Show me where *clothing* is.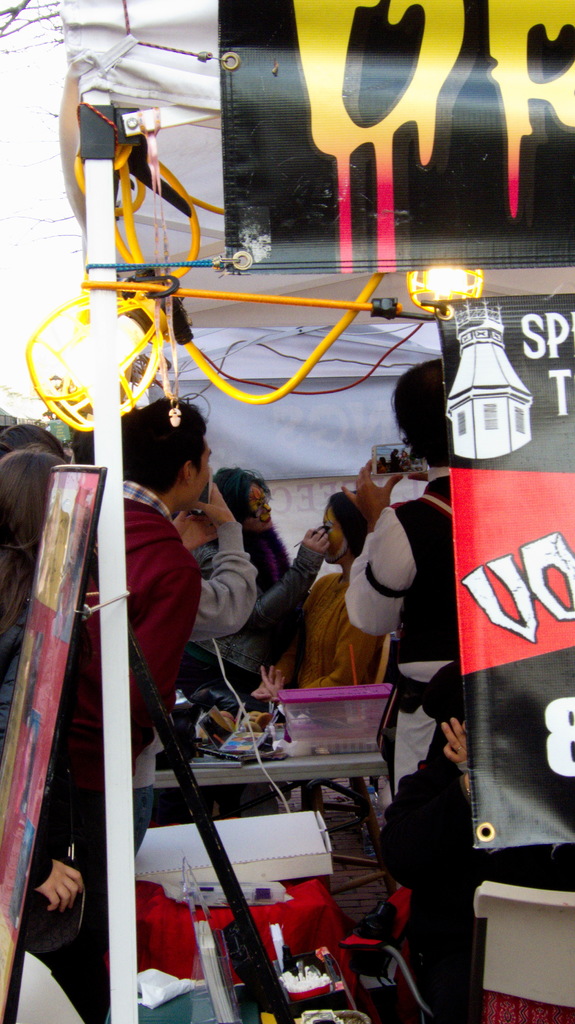
*clothing* is at pyautogui.locateOnScreen(181, 530, 255, 652).
